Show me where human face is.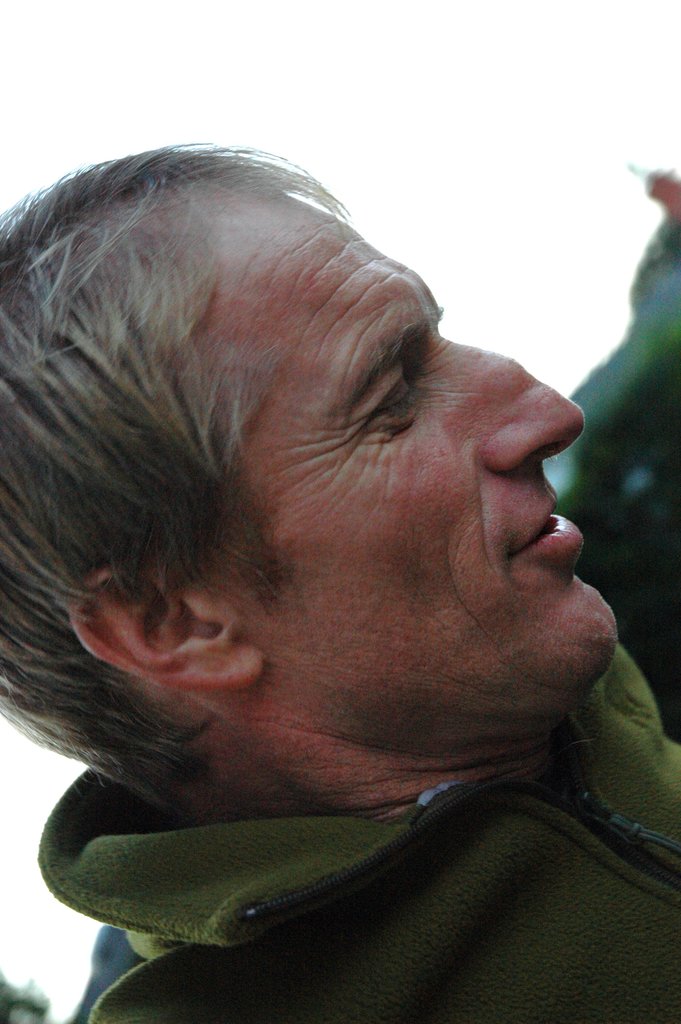
human face is at bbox(269, 241, 628, 726).
